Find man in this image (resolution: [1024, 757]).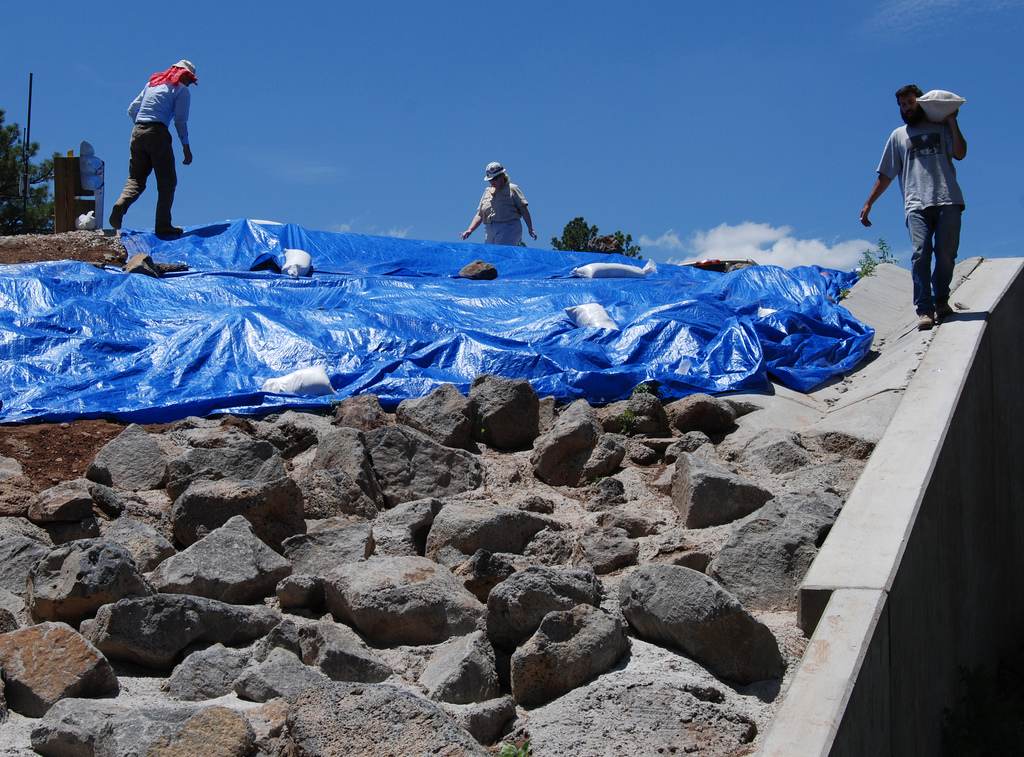
(left=106, top=57, right=194, bottom=237).
